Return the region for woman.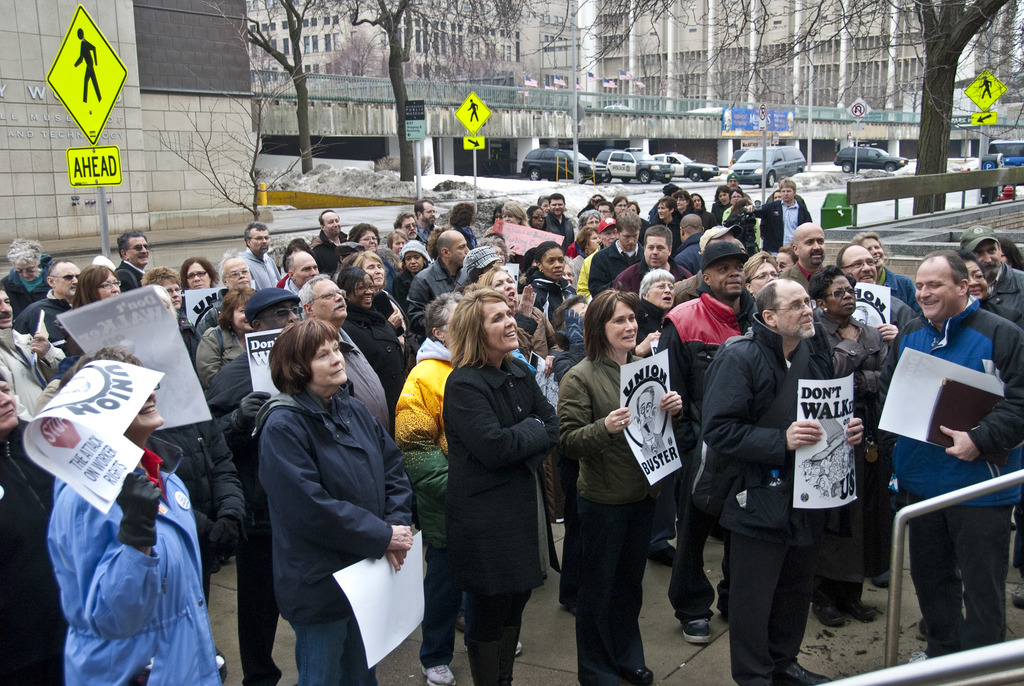
(185, 254, 219, 293).
